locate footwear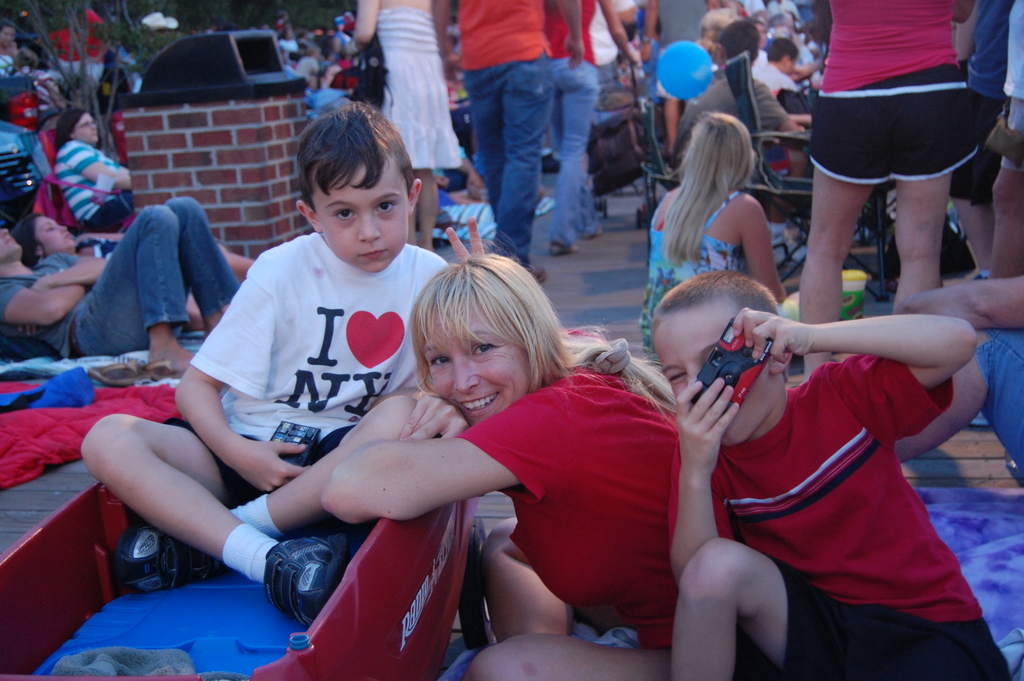
left=86, top=358, right=154, bottom=386
